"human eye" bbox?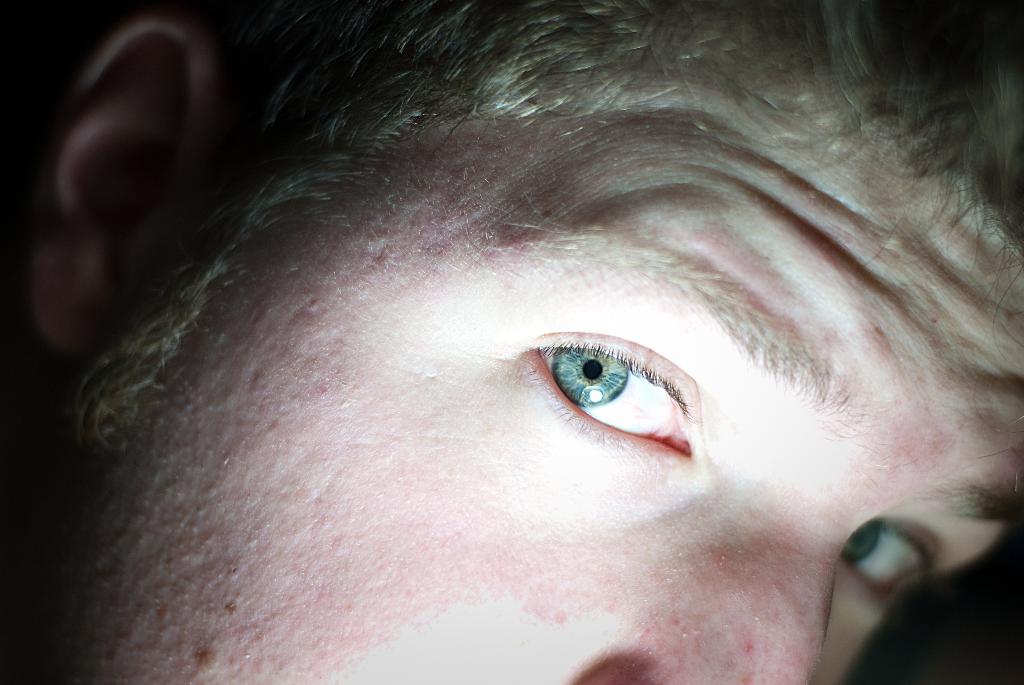
locate(840, 520, 942, 597)
